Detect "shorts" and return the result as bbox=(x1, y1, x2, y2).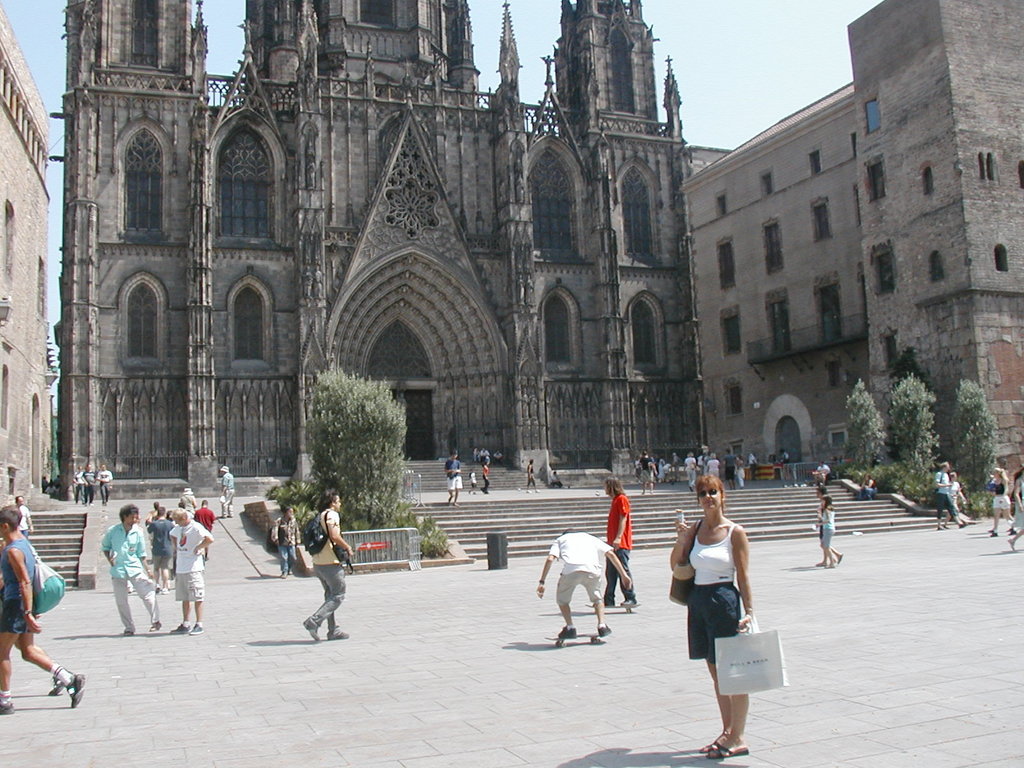
bbox=(989, 497, 1009, 510).
